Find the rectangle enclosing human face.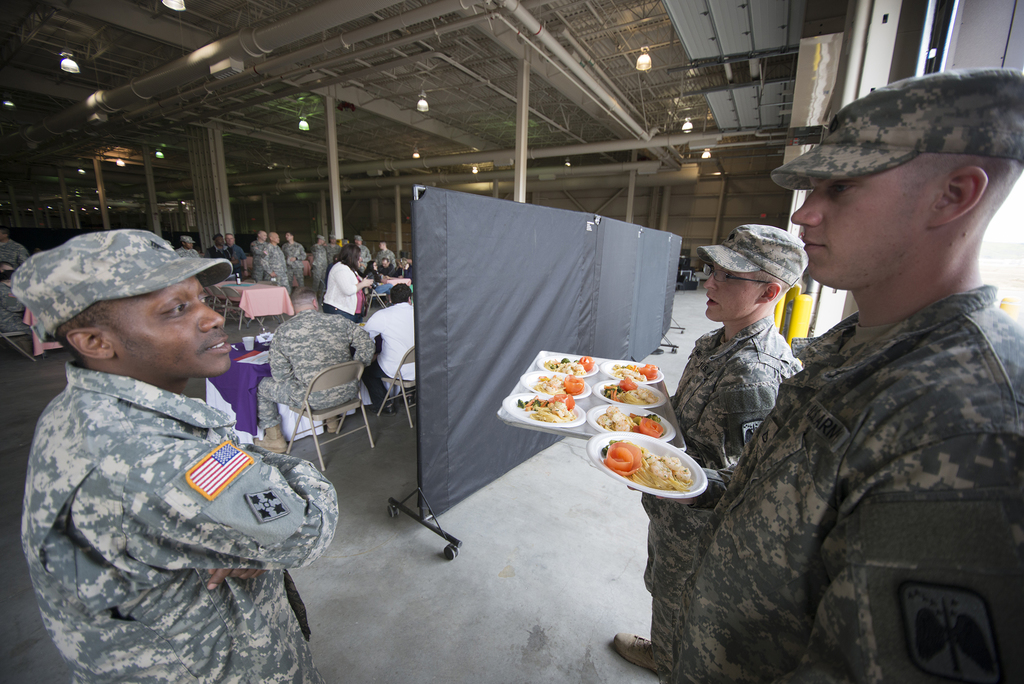
bbox(794, 168, 920, 280).
